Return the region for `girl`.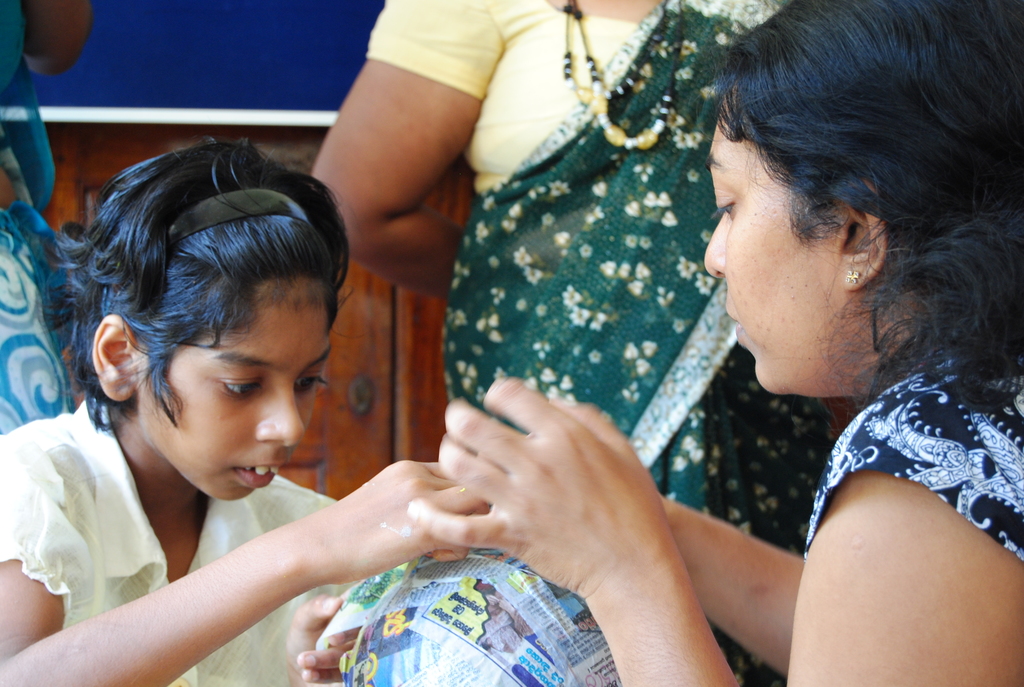
0 139 483 682.
